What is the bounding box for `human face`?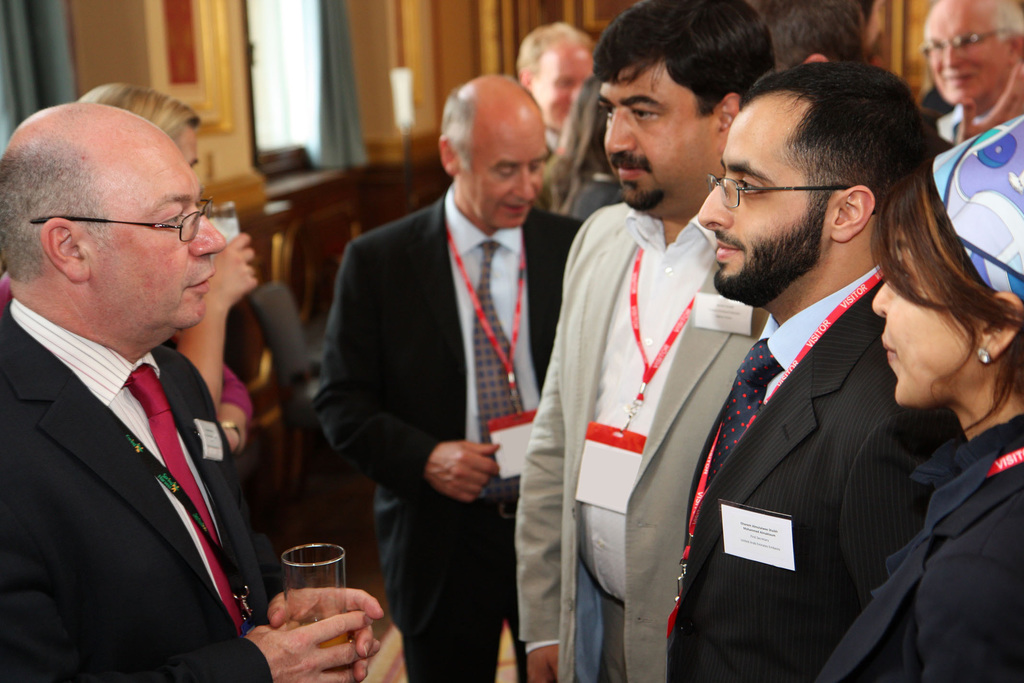
876:188:986:407.
